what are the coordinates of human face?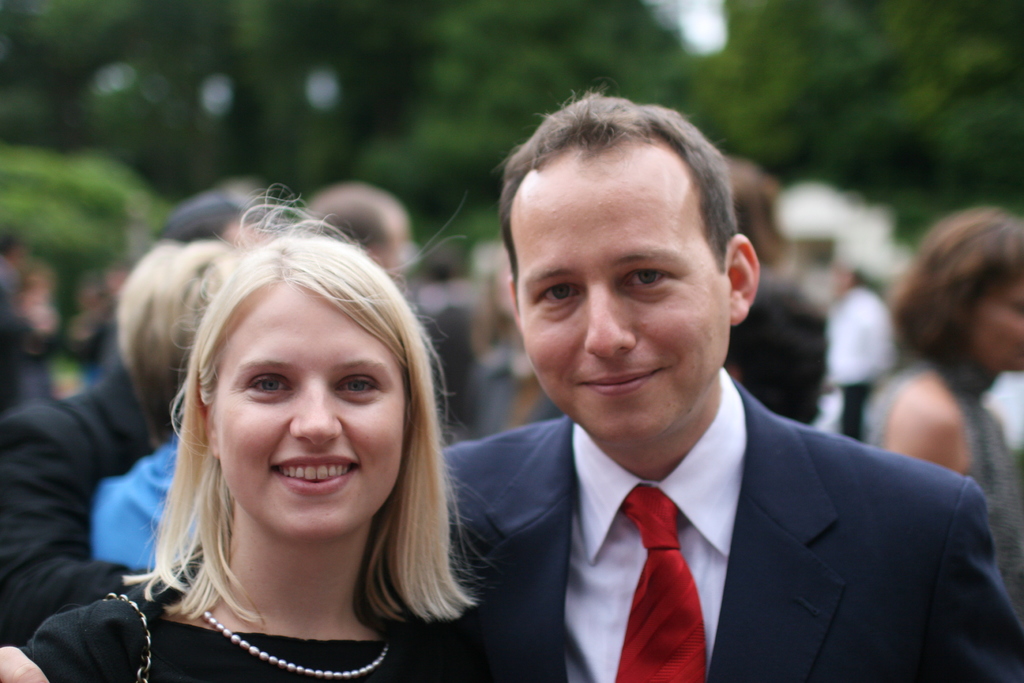
[215, 272, 406, 548].
